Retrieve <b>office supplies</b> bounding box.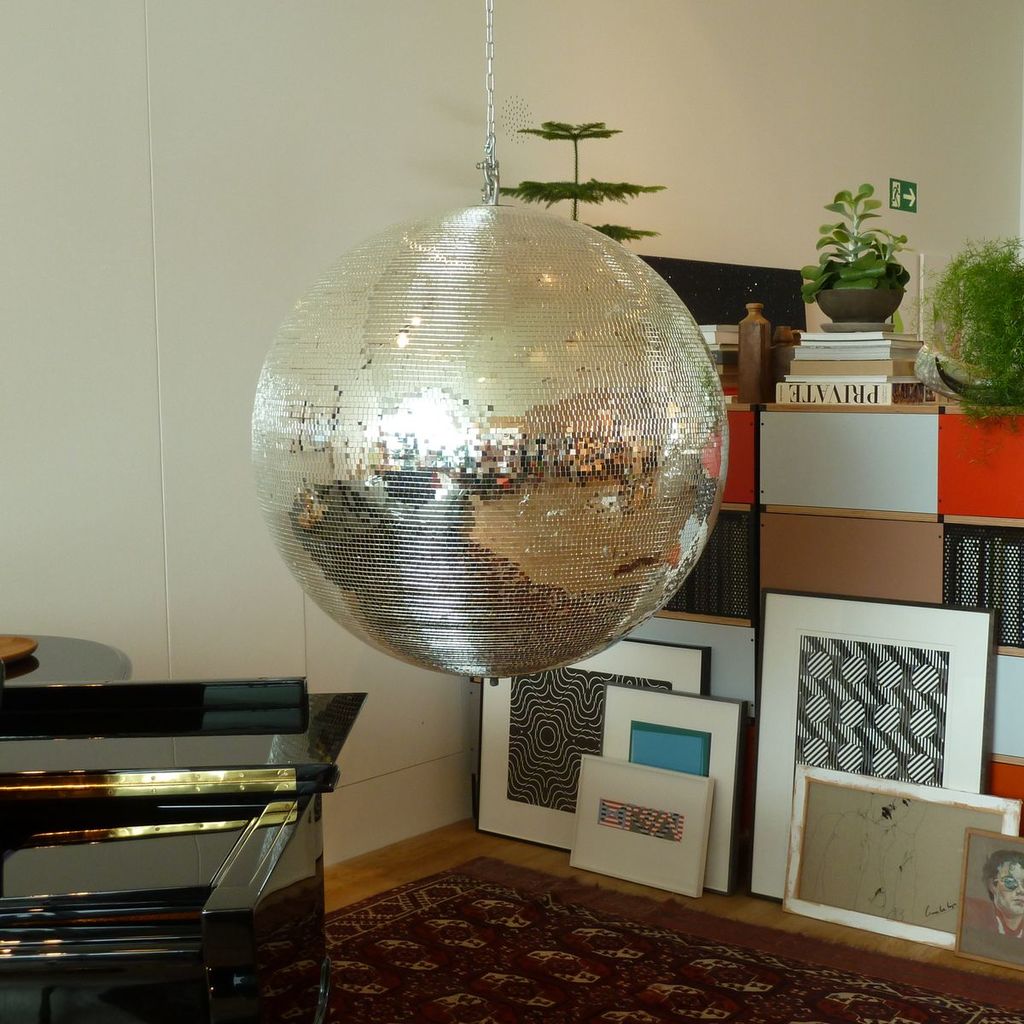
Bounding box: [942, 408, 1018, 535].
